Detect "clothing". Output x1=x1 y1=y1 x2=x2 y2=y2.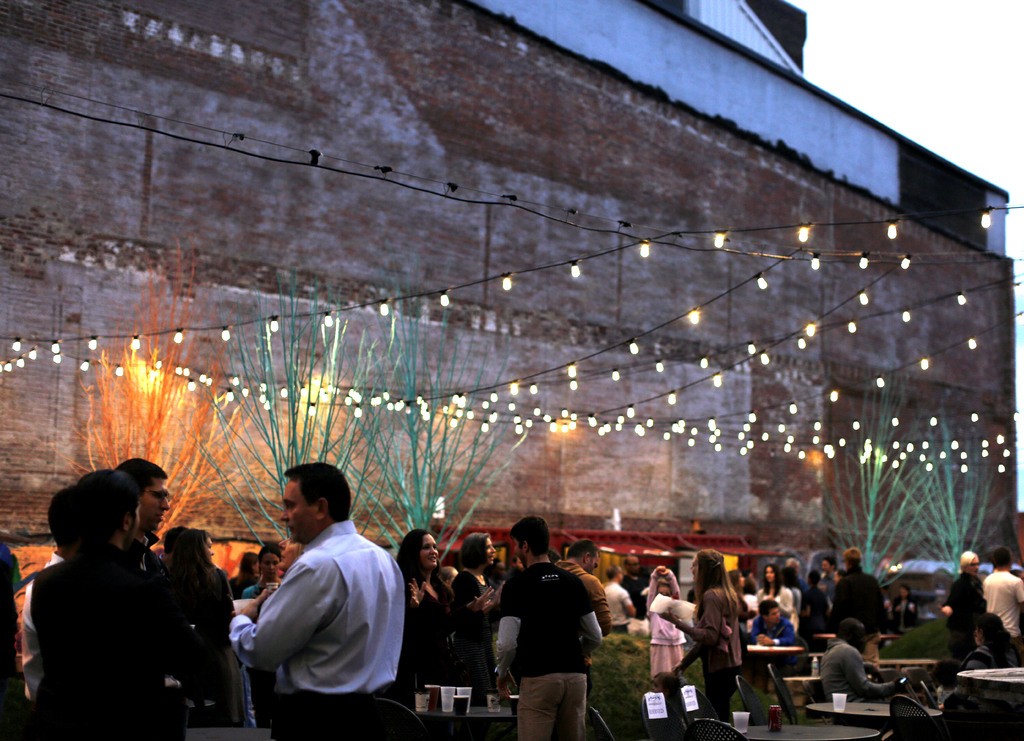
x1=240 y1=582 x2=268 y2=598.
